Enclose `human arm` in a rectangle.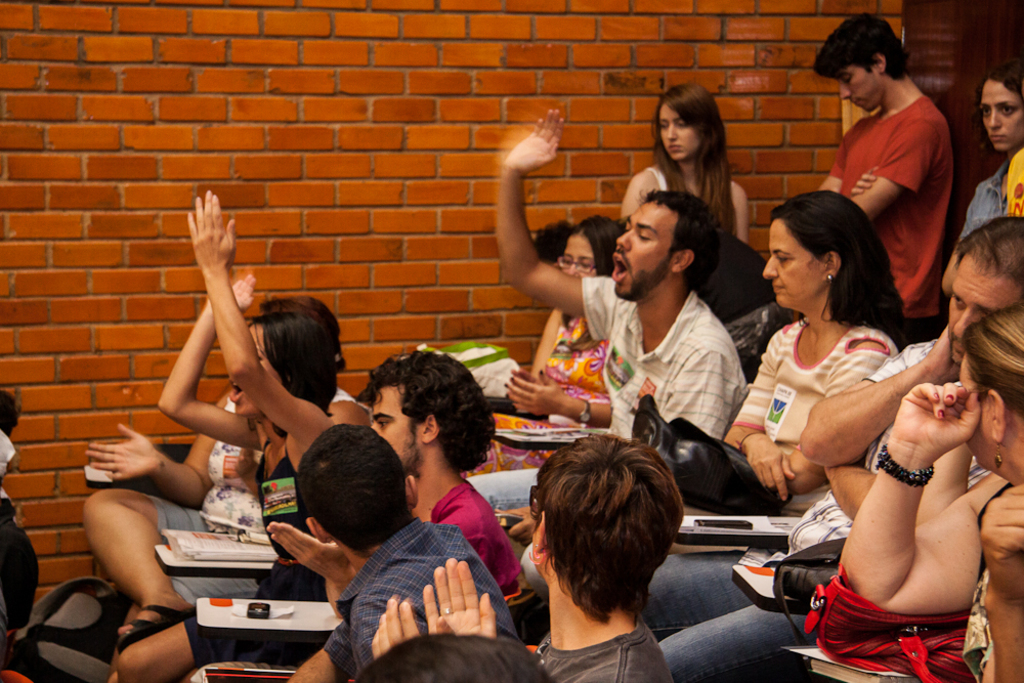
detection(193, 187, 329, 462).
